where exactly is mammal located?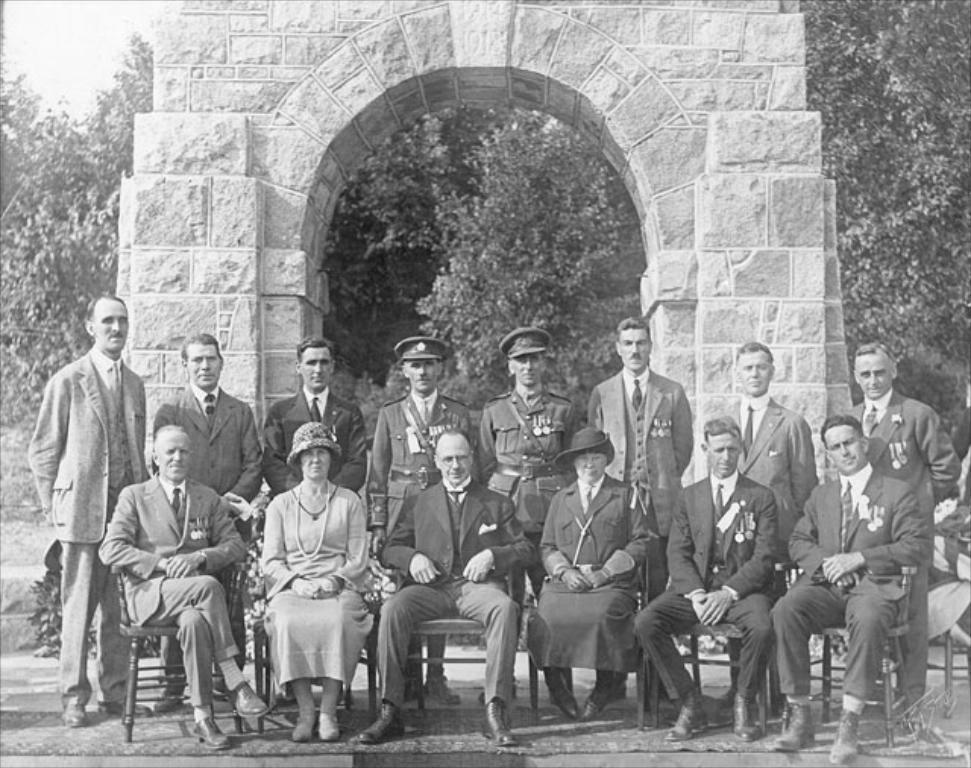
Its bounding box is left=630, top=410, right=780, bottom=736.
